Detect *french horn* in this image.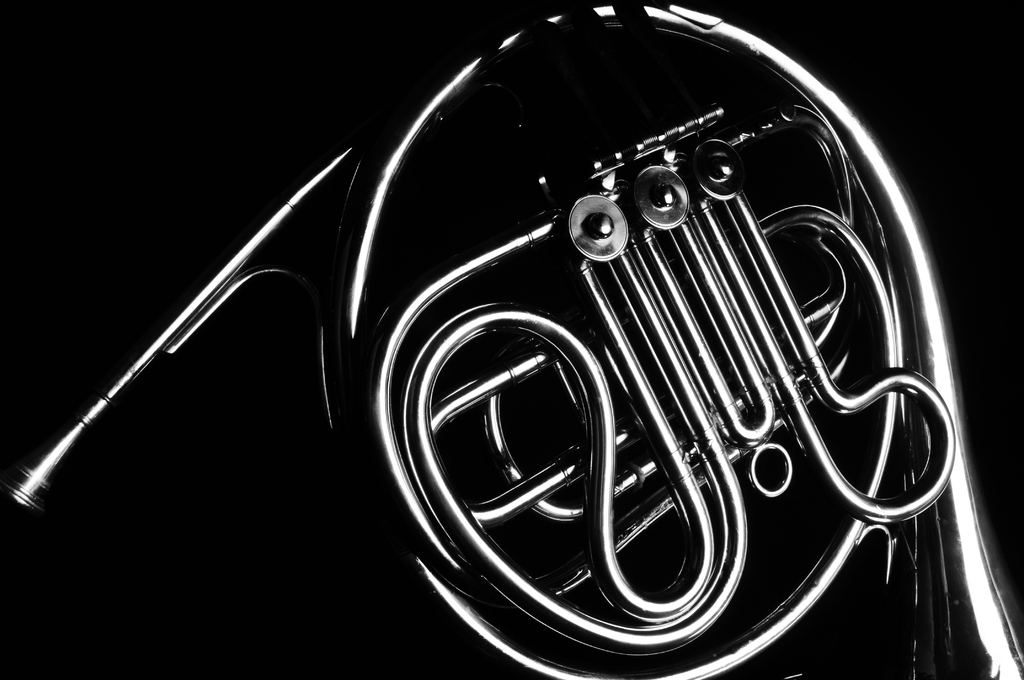
Detection: (x1=0, y1=0, x2=1023, y2=679).
